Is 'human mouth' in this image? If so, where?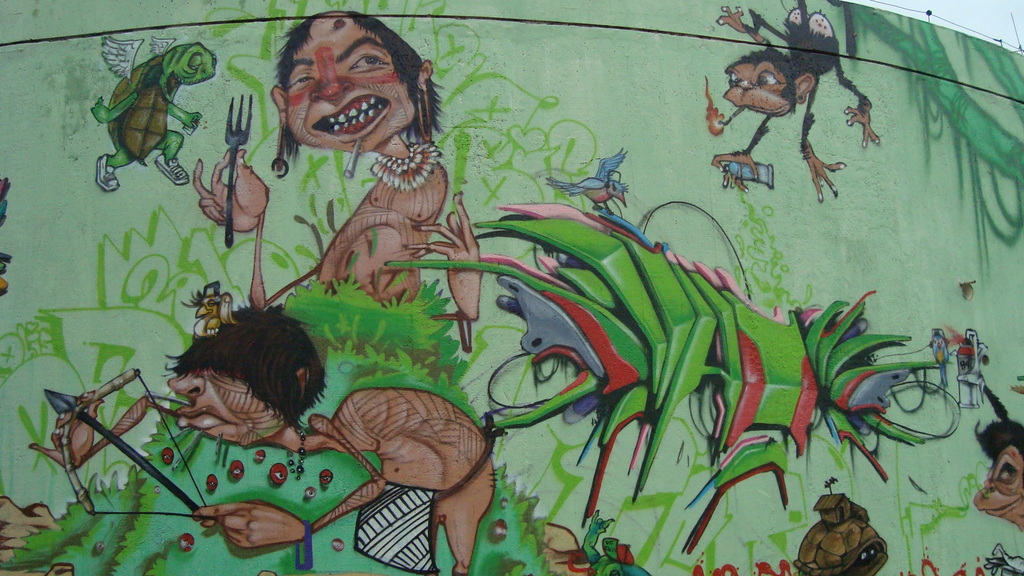
Yes, at x1=301 y1=87 x2=394 y2=143.
